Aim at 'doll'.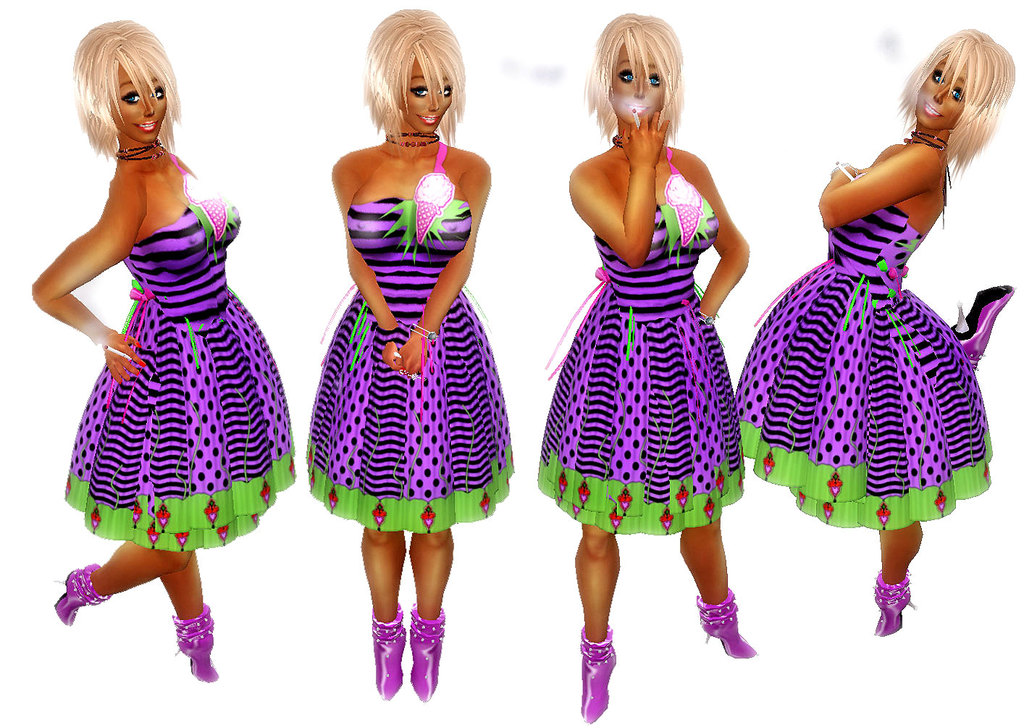
Aimed at (41, 25, 277, 663).
